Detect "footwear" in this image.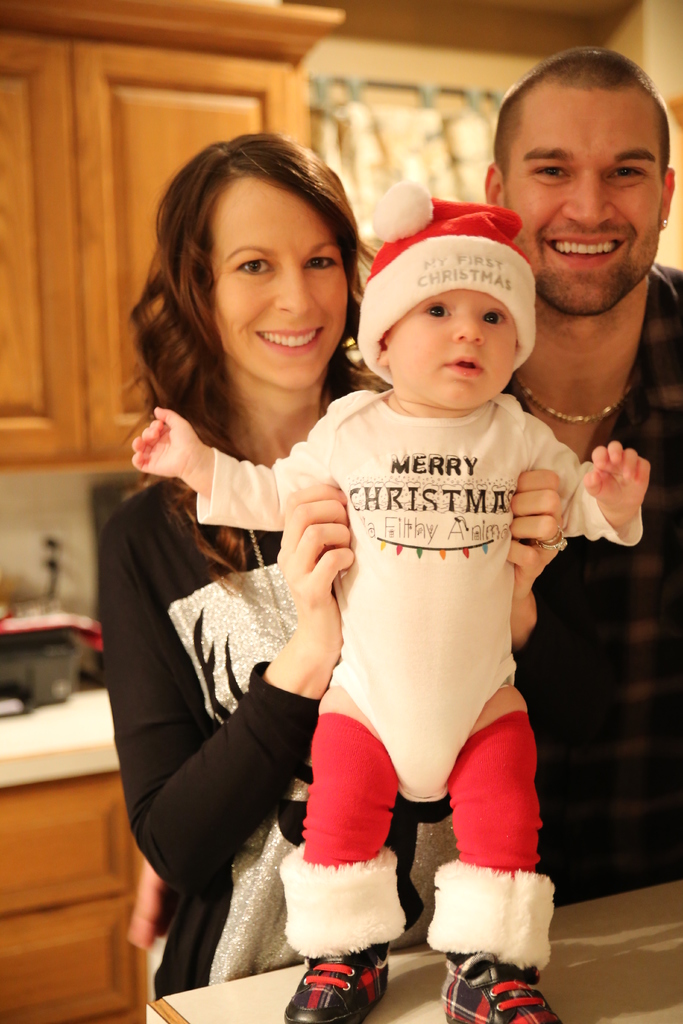
Detection: (left=433, top=856, right=577, bottom=1023).
